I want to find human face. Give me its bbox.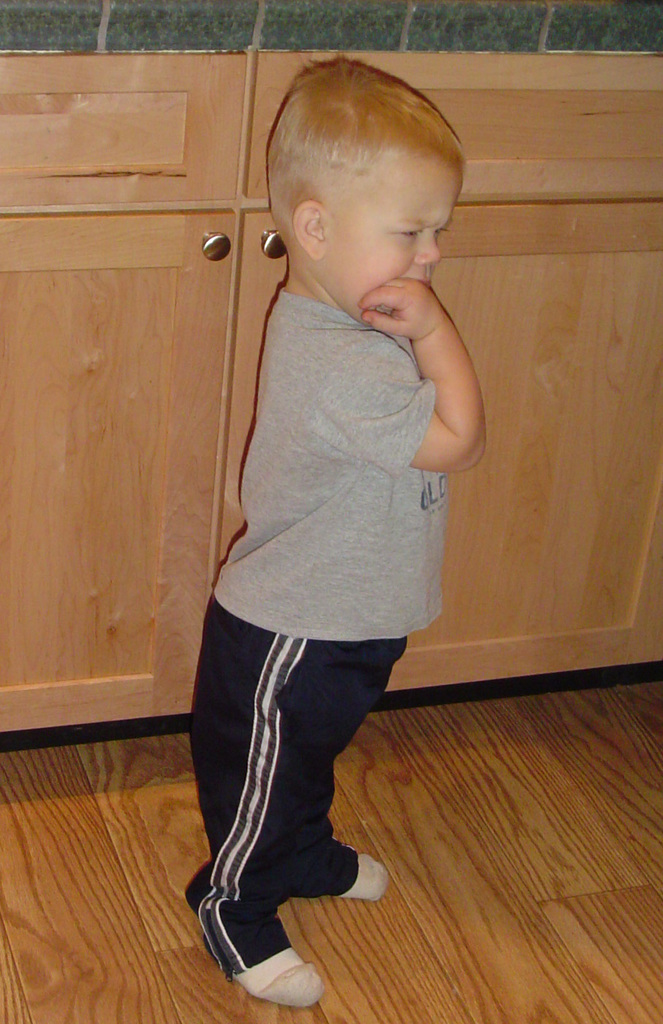
x1=274, y1=90, x2=465, y2=307.
